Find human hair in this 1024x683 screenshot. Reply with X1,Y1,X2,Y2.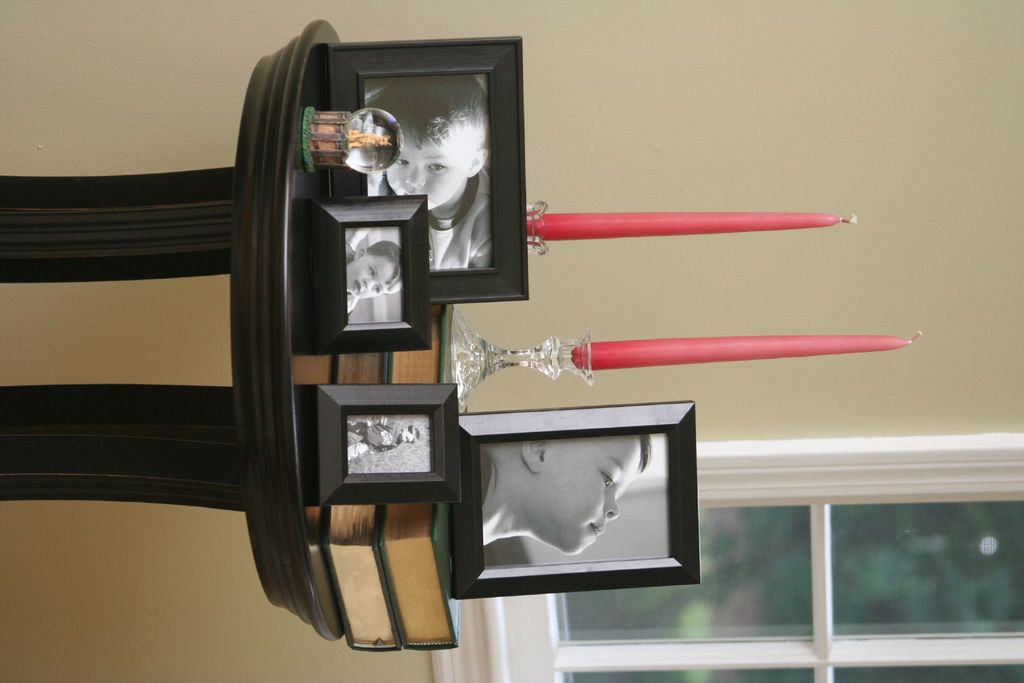
354,67,493,151.
